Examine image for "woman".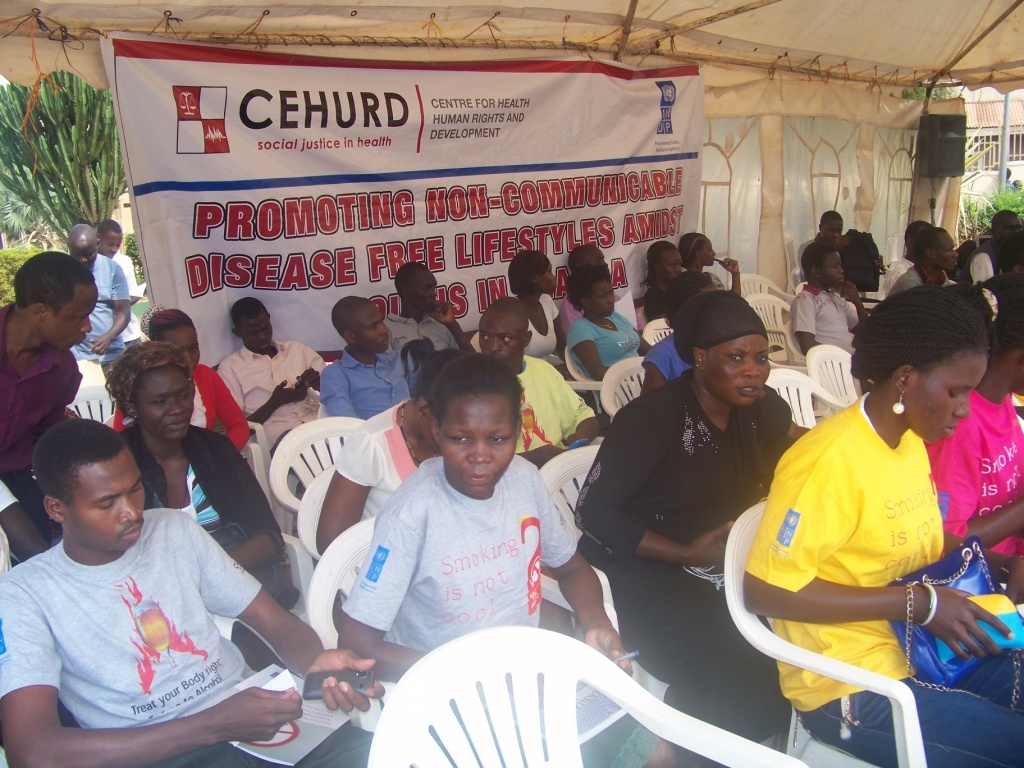
Examination result: box(504, 249, 575, 380).
